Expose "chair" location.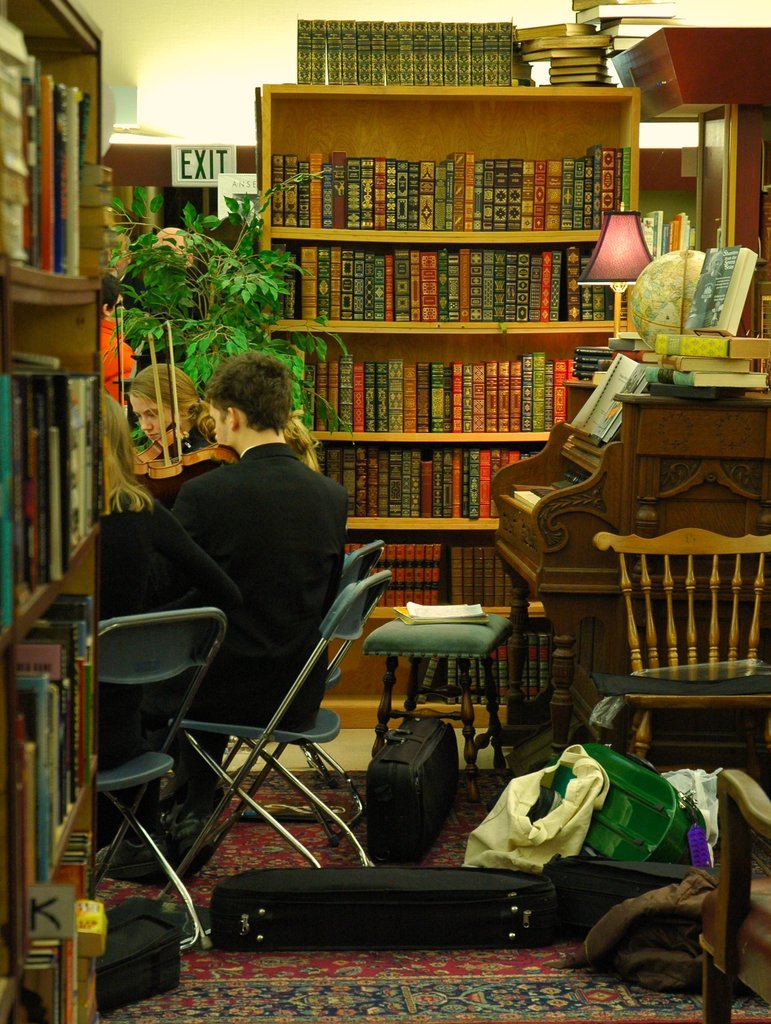
Exposed at (225, 537, 391, 844).
